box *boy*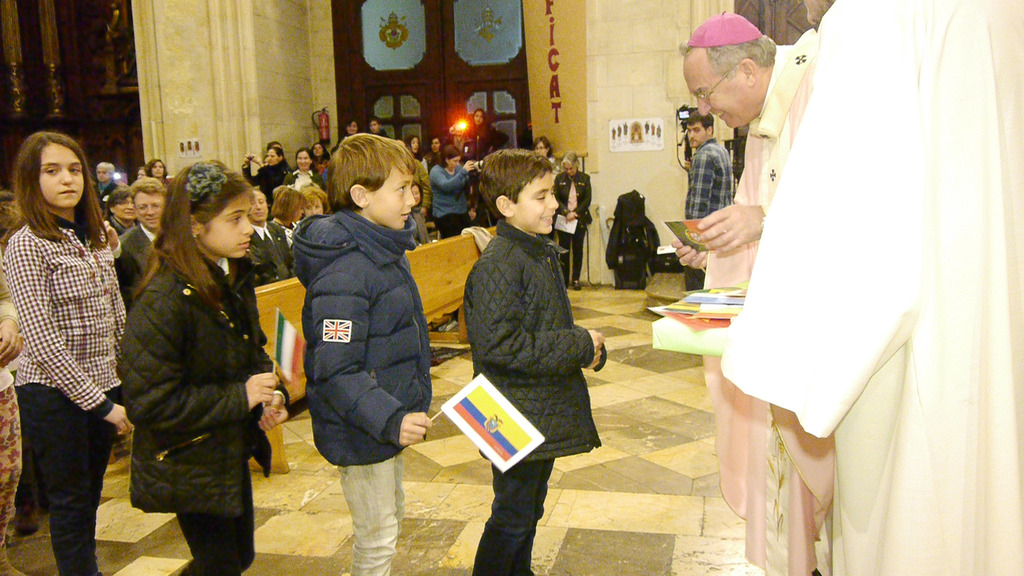
<bbox>465, 149, 607, 575</bbox>
